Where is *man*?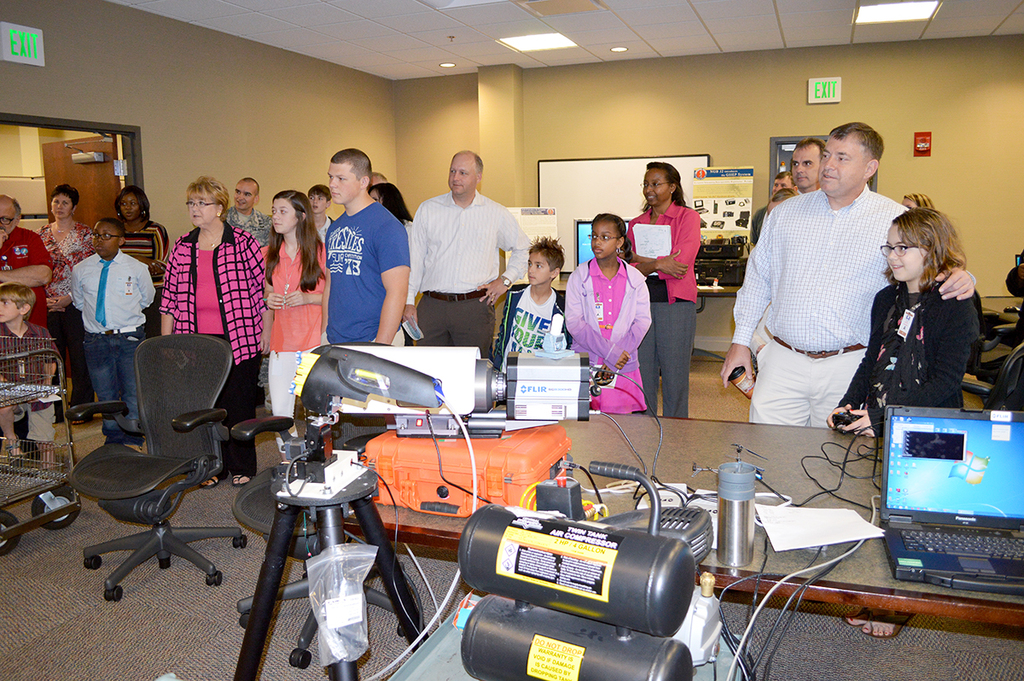
box=[785, 136, 822, 194].
